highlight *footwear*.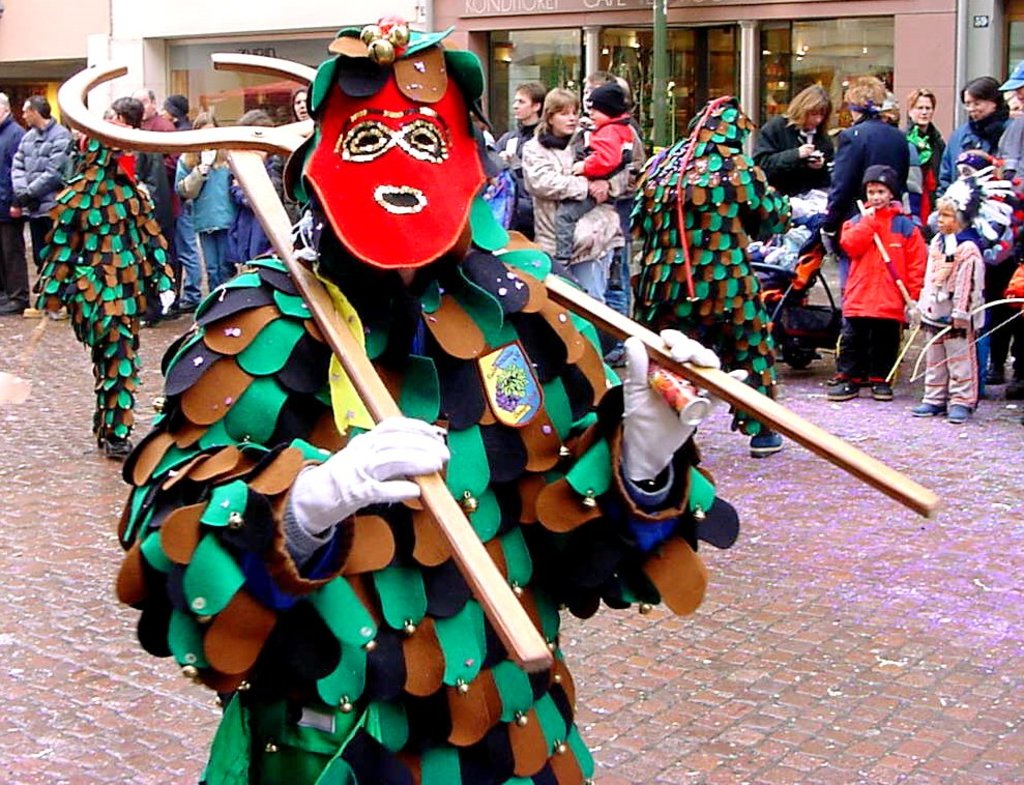
Highlighted region: 941 401 968 421.
